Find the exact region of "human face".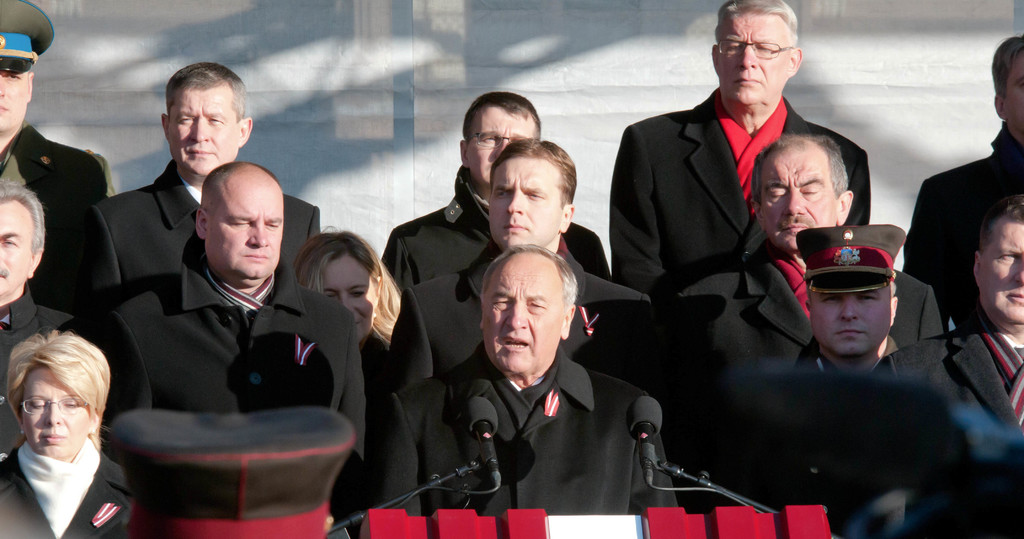
Exact region: [719, 12, 785, 109].
